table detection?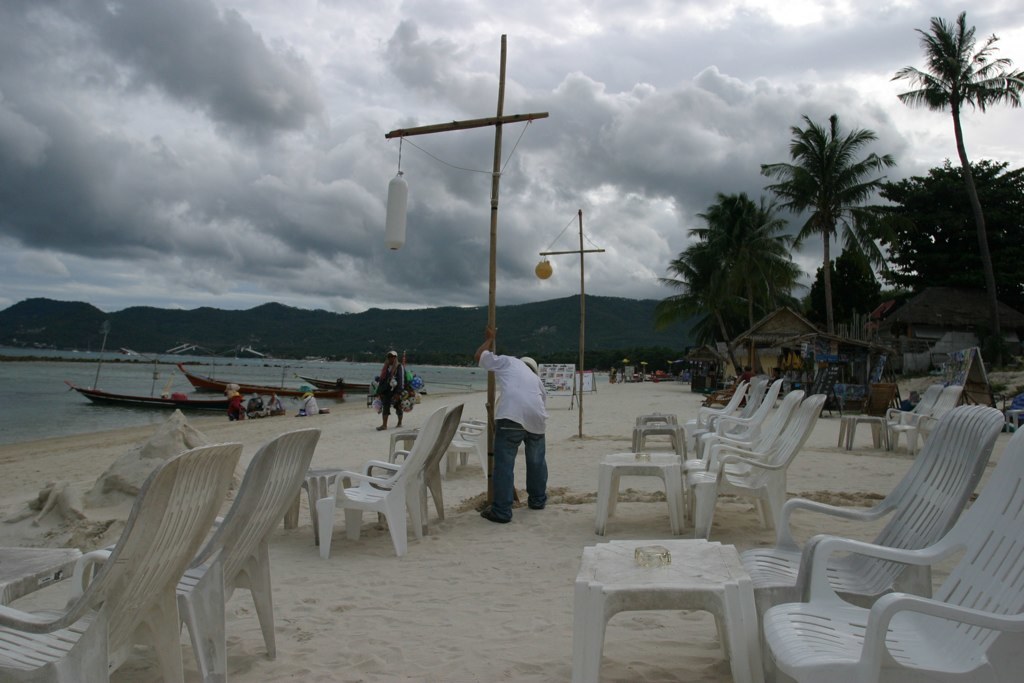
(595, 453, 688, 532)
